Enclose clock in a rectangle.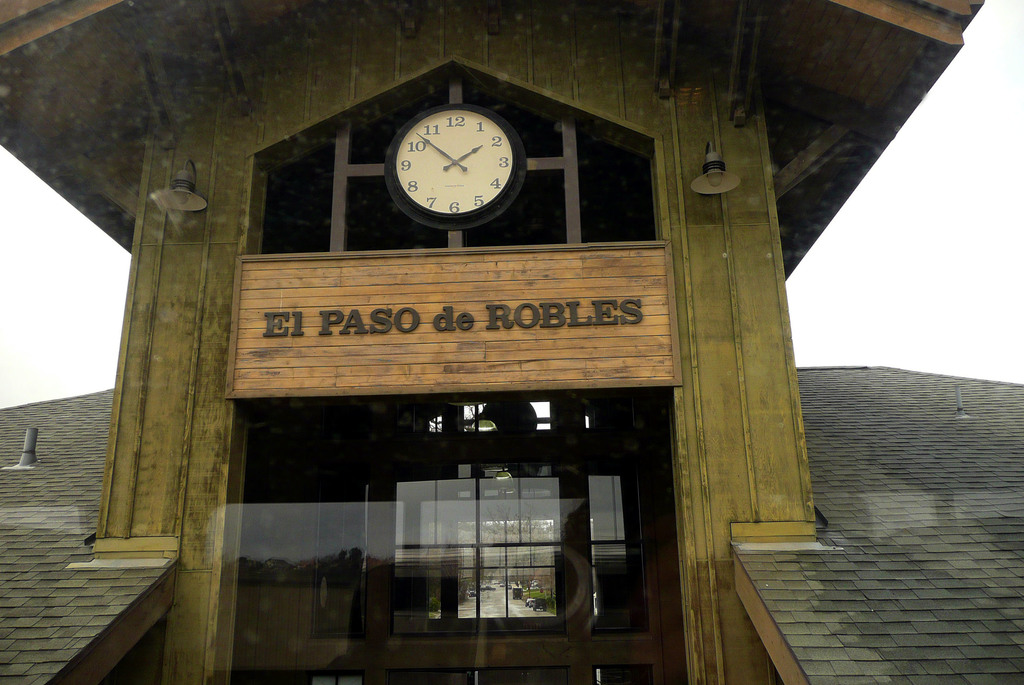
<box>365,95,524,230</box>.
